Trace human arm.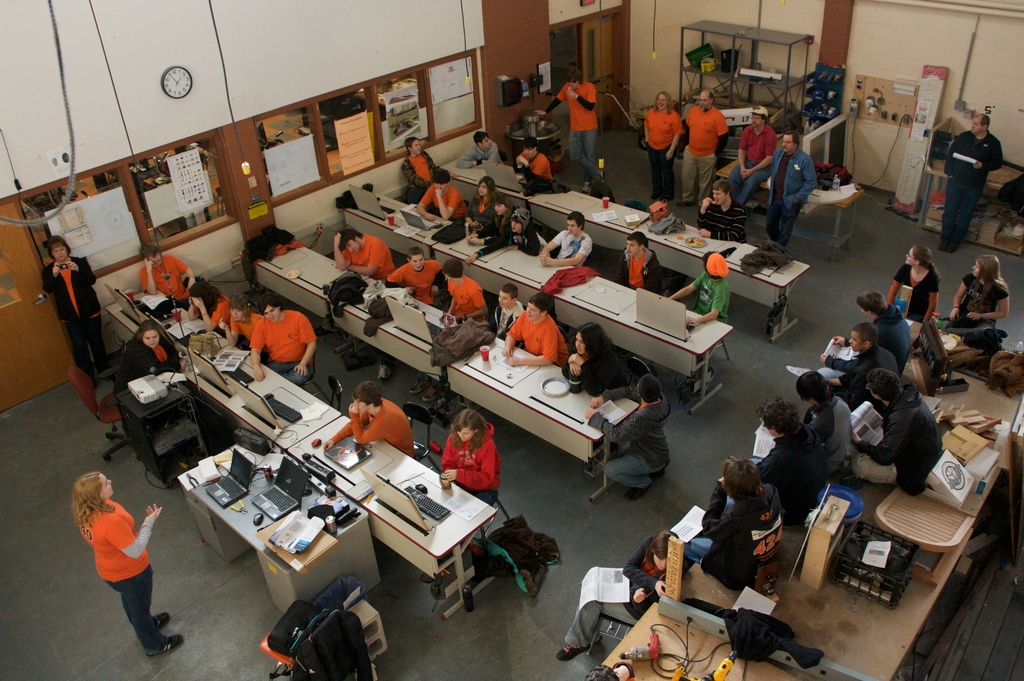
Traced to Rect(536, 229, 561, 260).
